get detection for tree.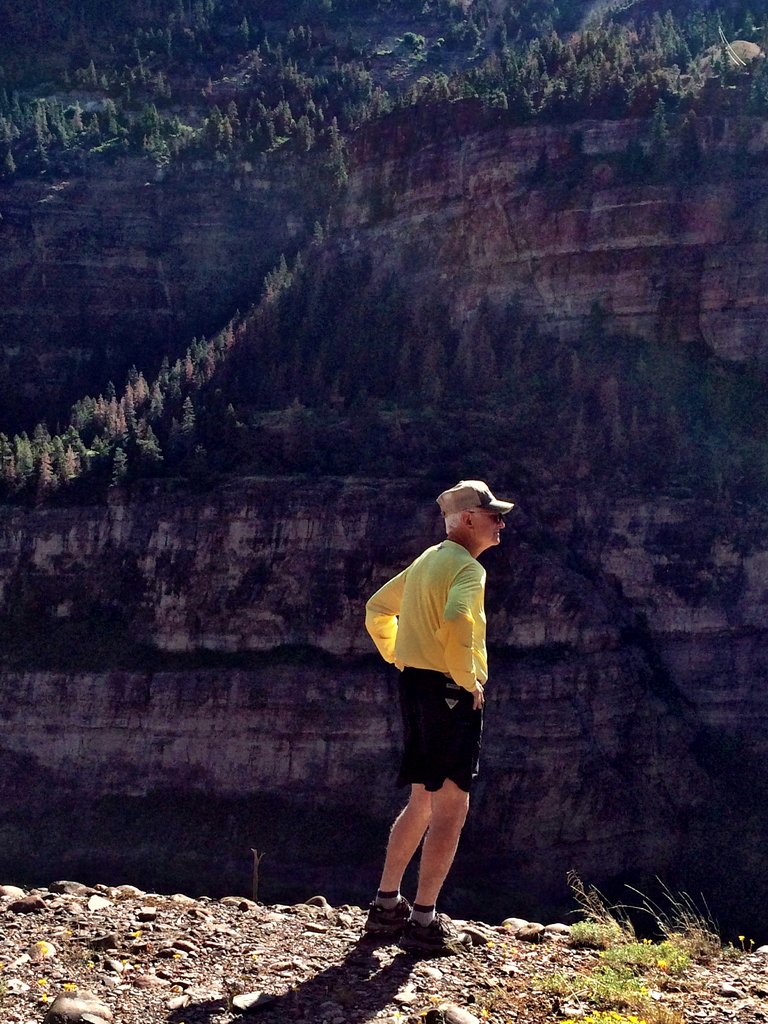
Detection: 0,0,767,497.
